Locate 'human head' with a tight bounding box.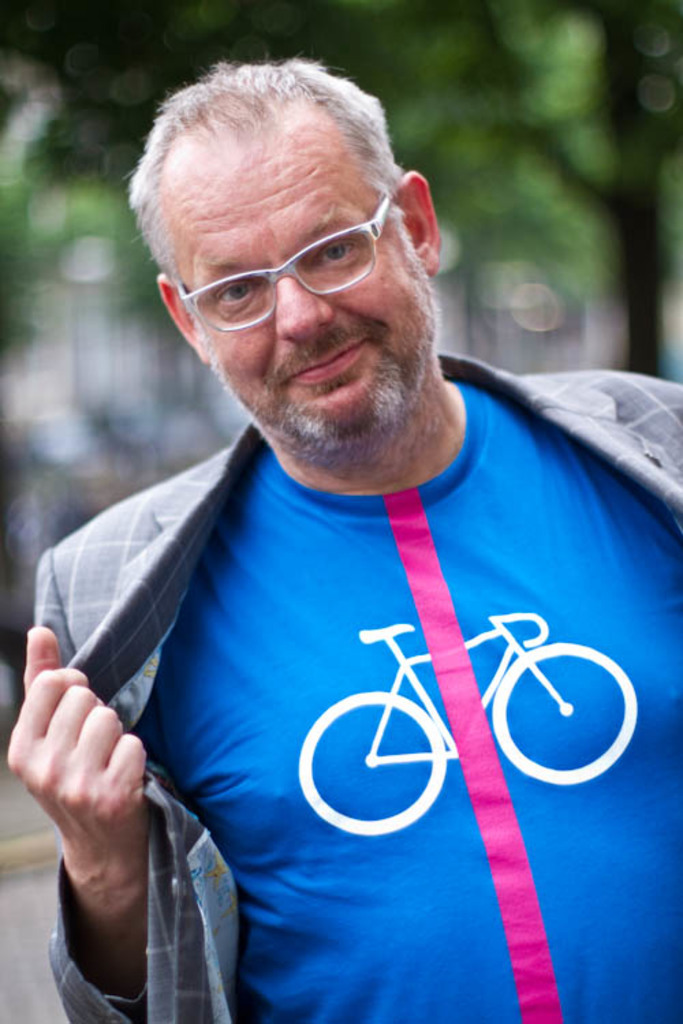
(148, 82, 456, 481).
